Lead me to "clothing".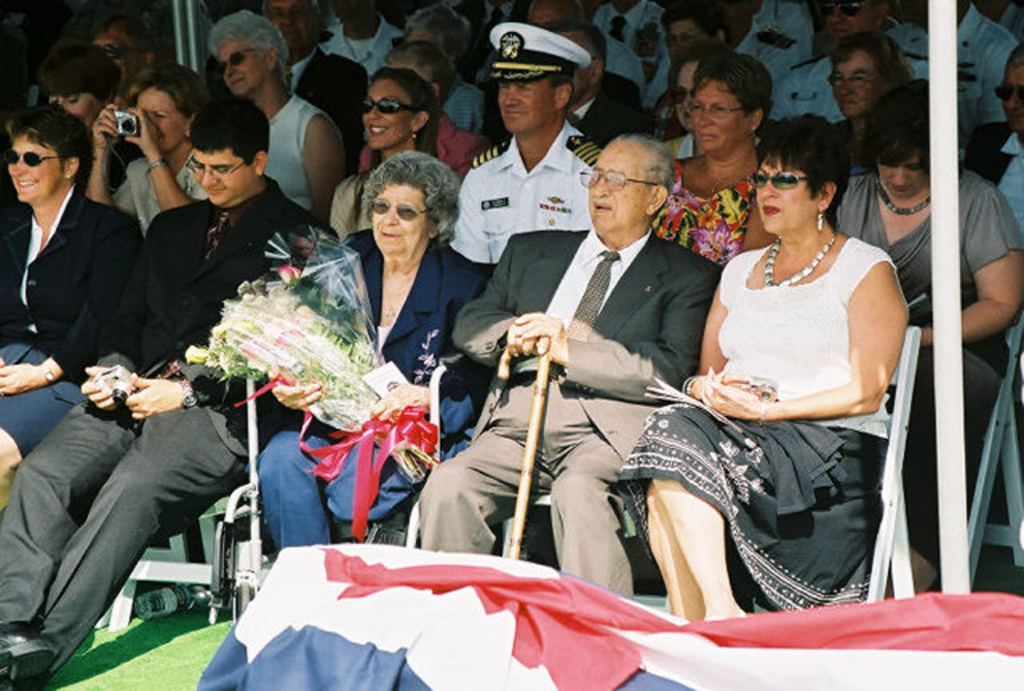
Lead to 669,139,753,267.
